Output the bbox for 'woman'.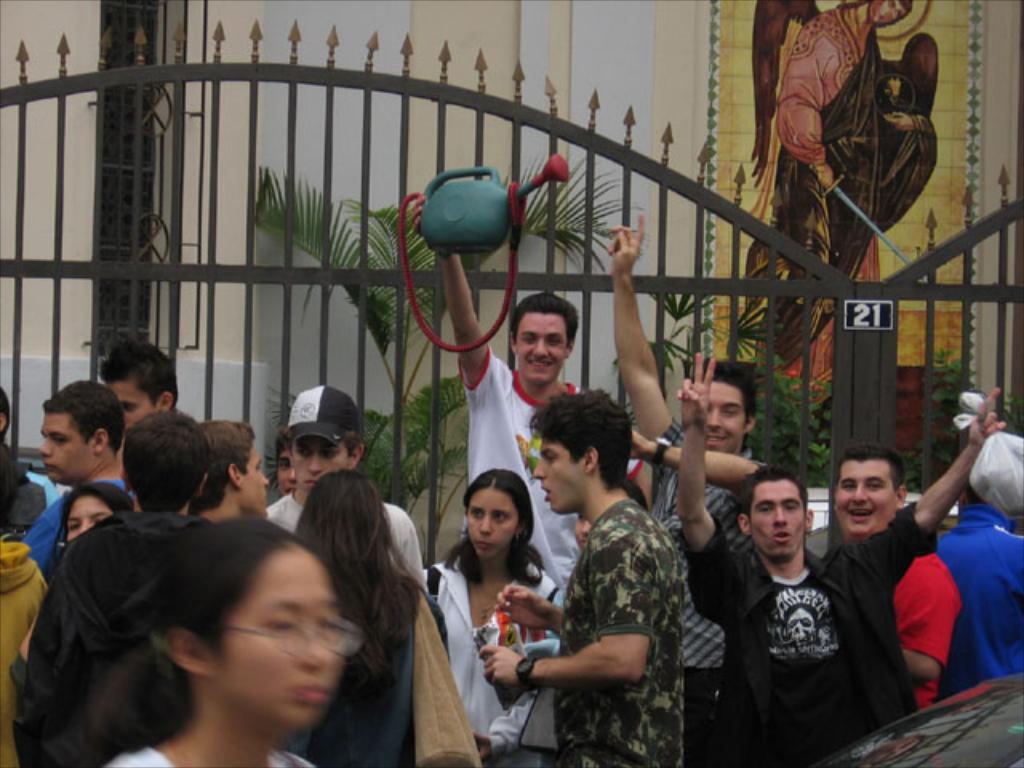
{"x1": 59, "y1": 517, "x2": 360, "y2": 766}.
